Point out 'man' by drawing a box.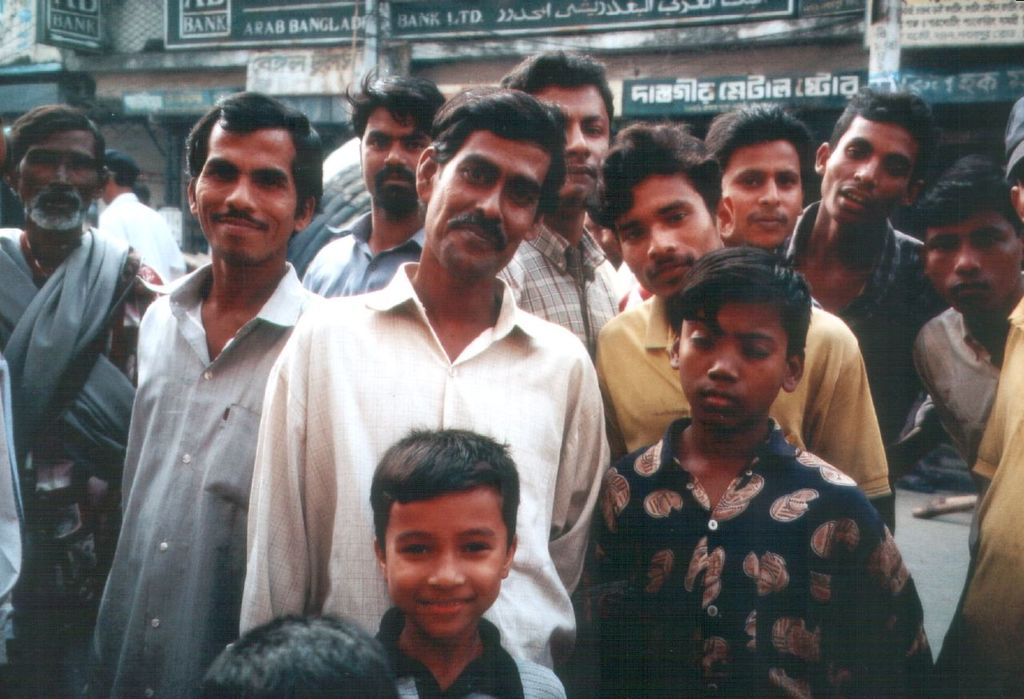
(592,118,890,509).
